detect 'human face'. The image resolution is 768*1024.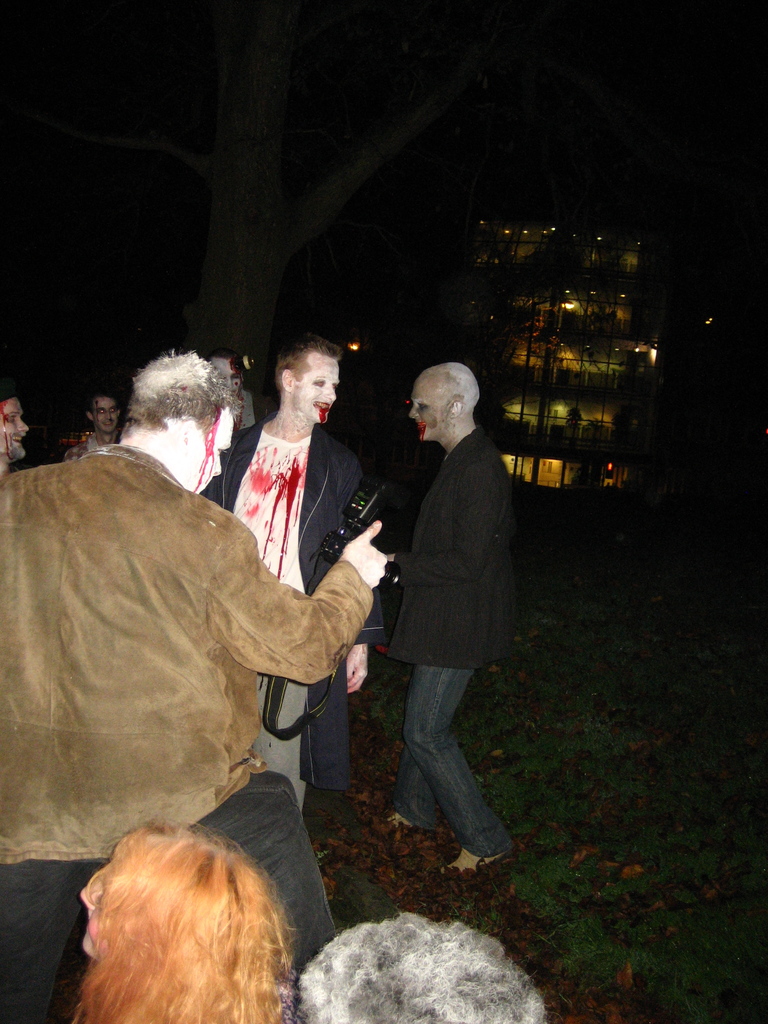
x1=95 y1=396 x2=116 y2=433.
